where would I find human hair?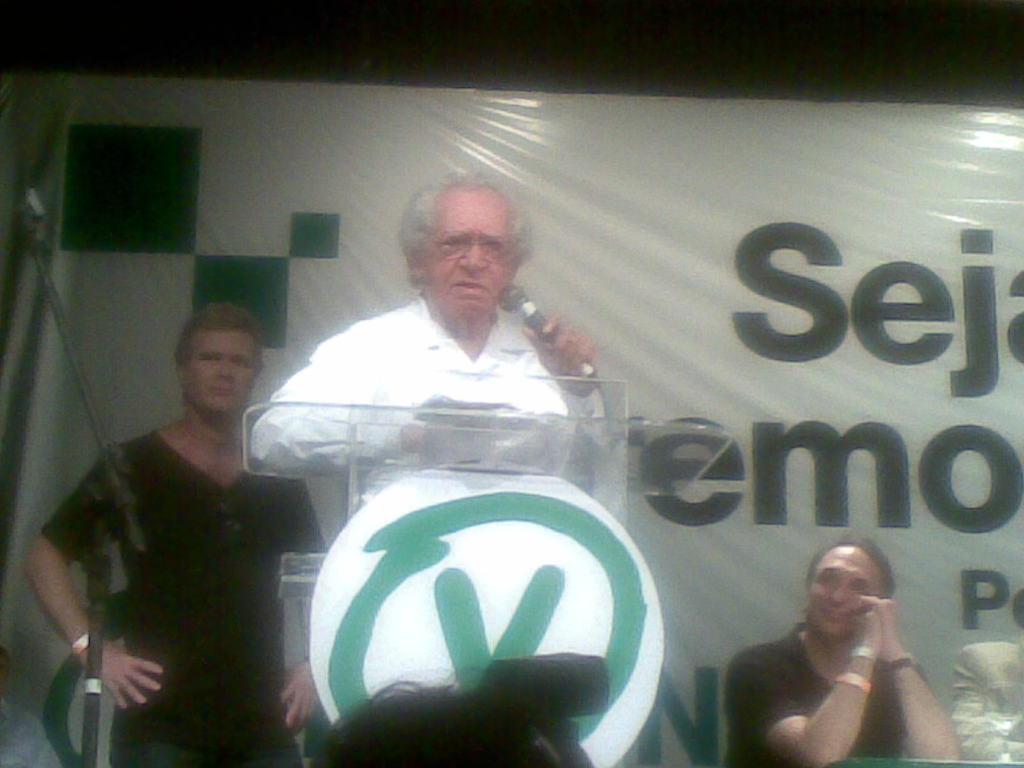
At bbox(396, 170, 530, 292).
